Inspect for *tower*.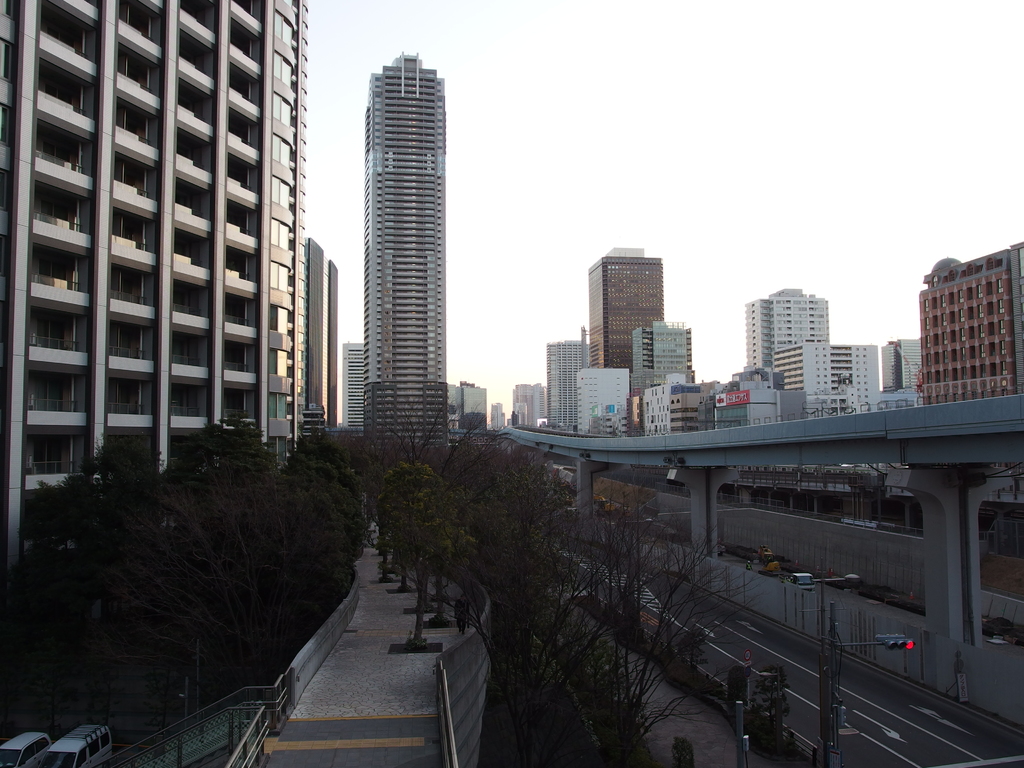
Inspection: [309,233,341,436].
